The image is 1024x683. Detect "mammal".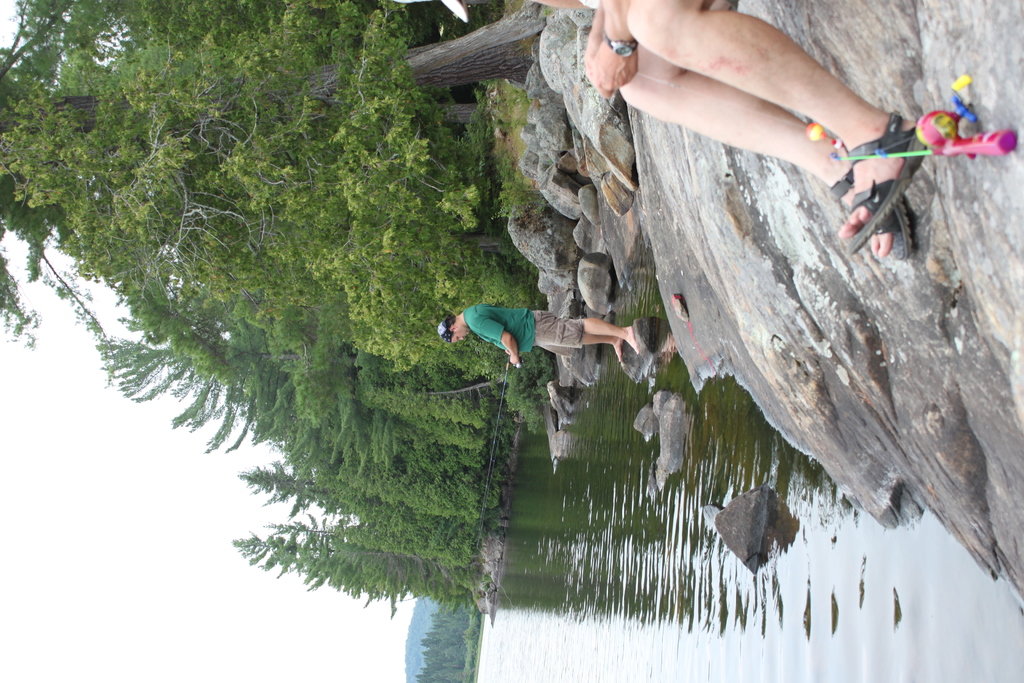
Detection: [417,292,678,395].
